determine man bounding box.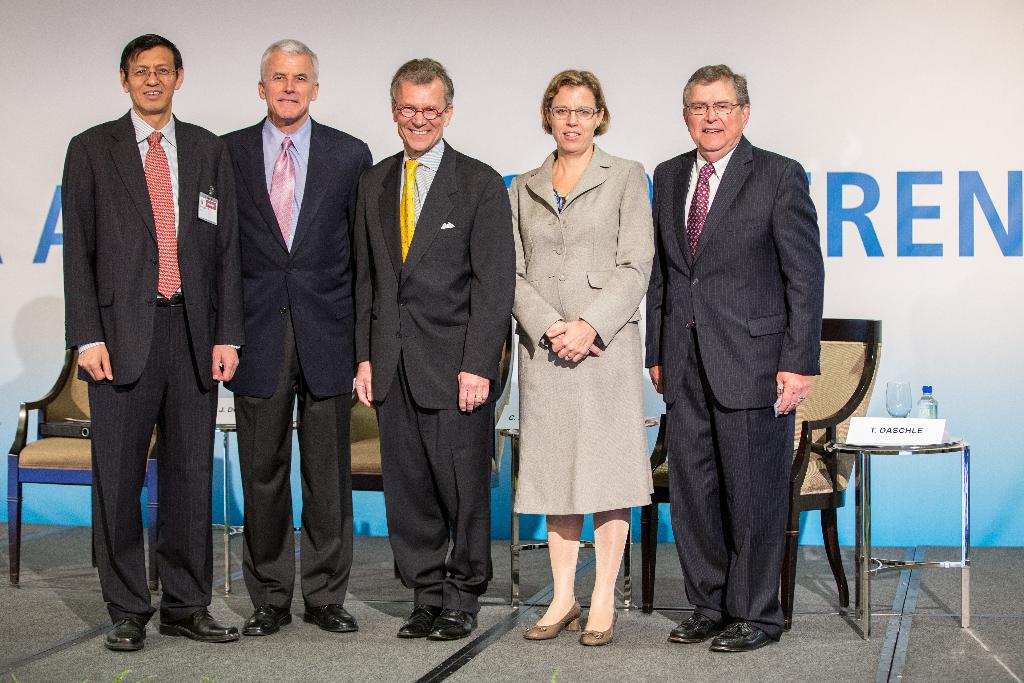
Determined: box(360, 60, 512, 639).
